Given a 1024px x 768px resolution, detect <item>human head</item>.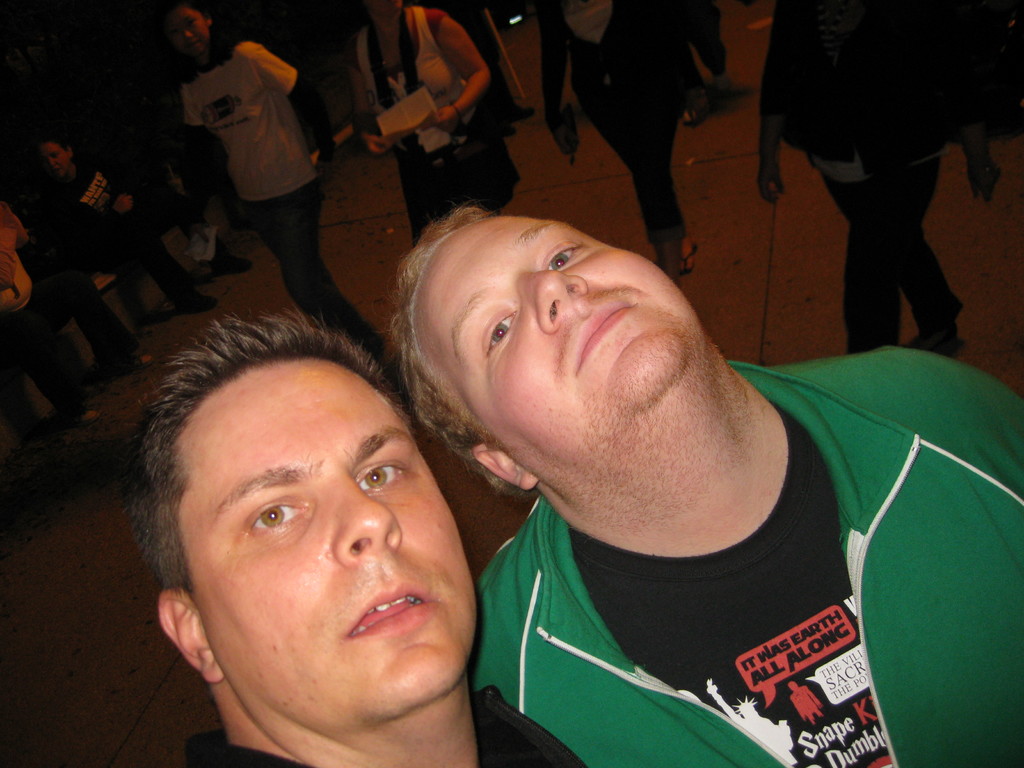
box=[364, 0, 402, 23].
